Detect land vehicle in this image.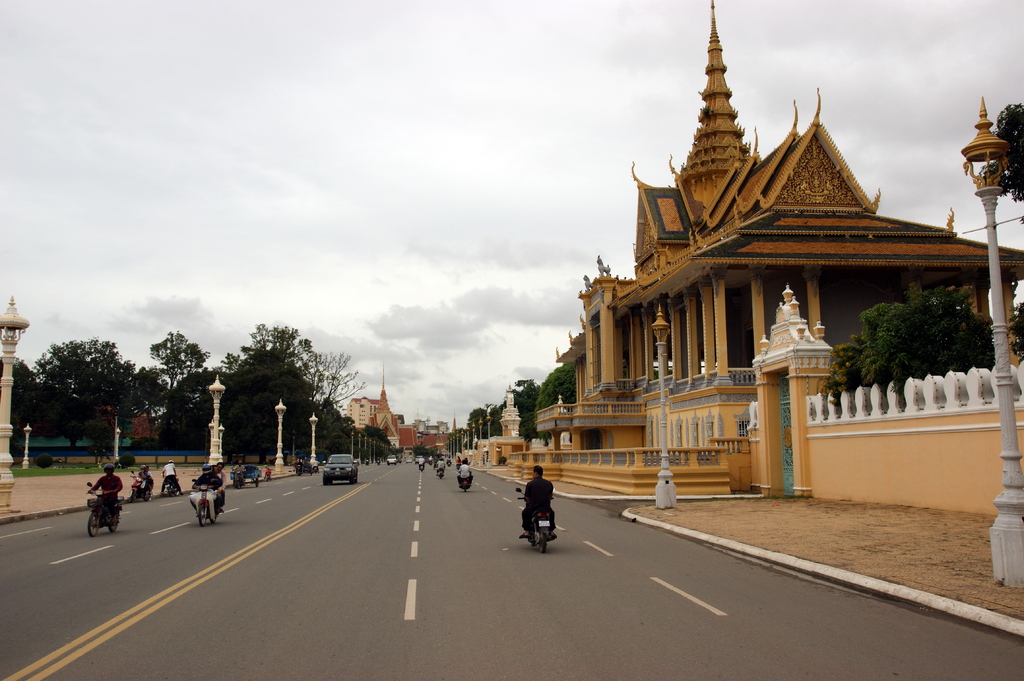
Detection: 168 474 176 491.
